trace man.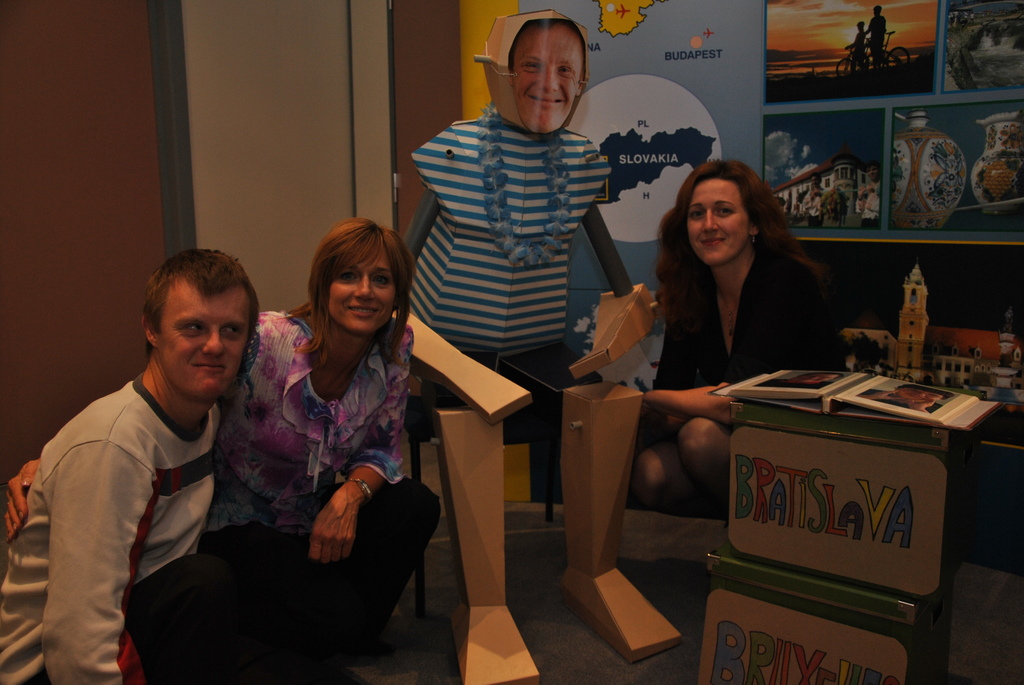
Traced to box(863, 6, 886, 68).
